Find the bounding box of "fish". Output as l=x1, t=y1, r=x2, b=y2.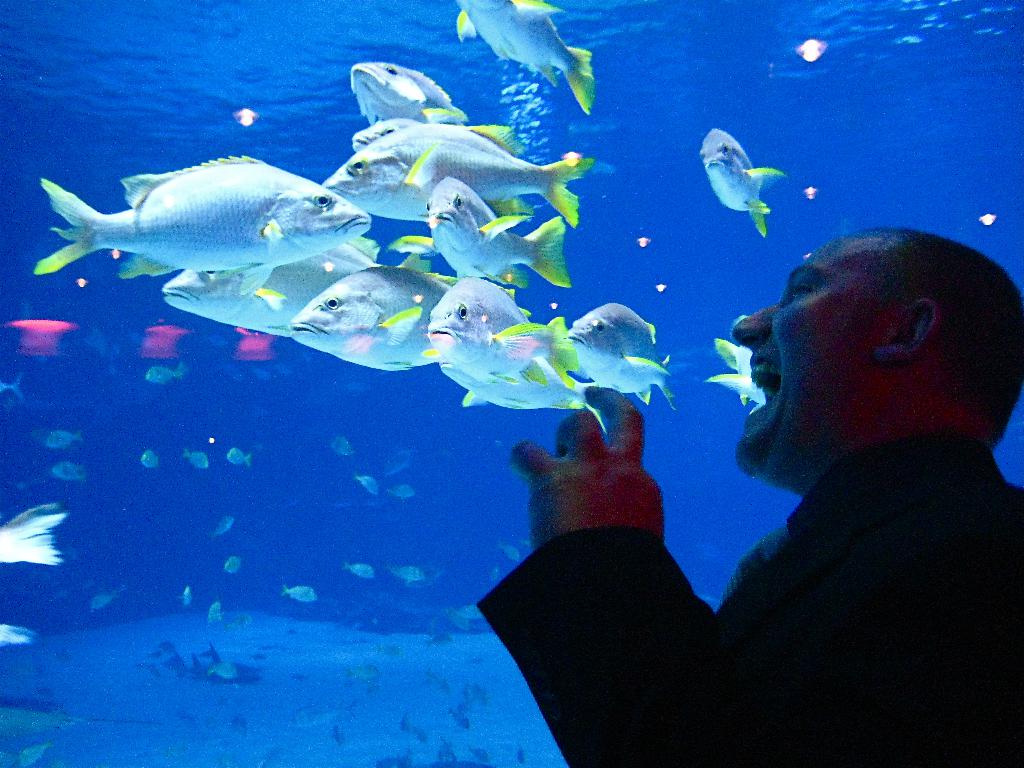
l=0, t=698, r=154, b=742.
